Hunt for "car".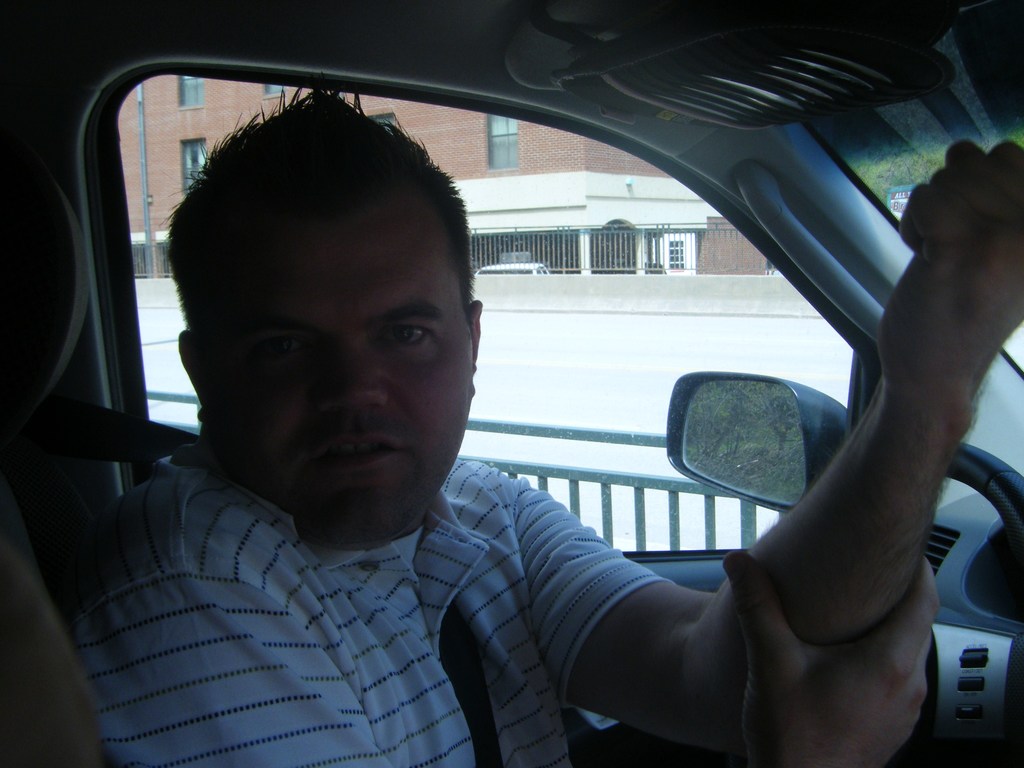
Hunted down at [0,0,1023,767].
